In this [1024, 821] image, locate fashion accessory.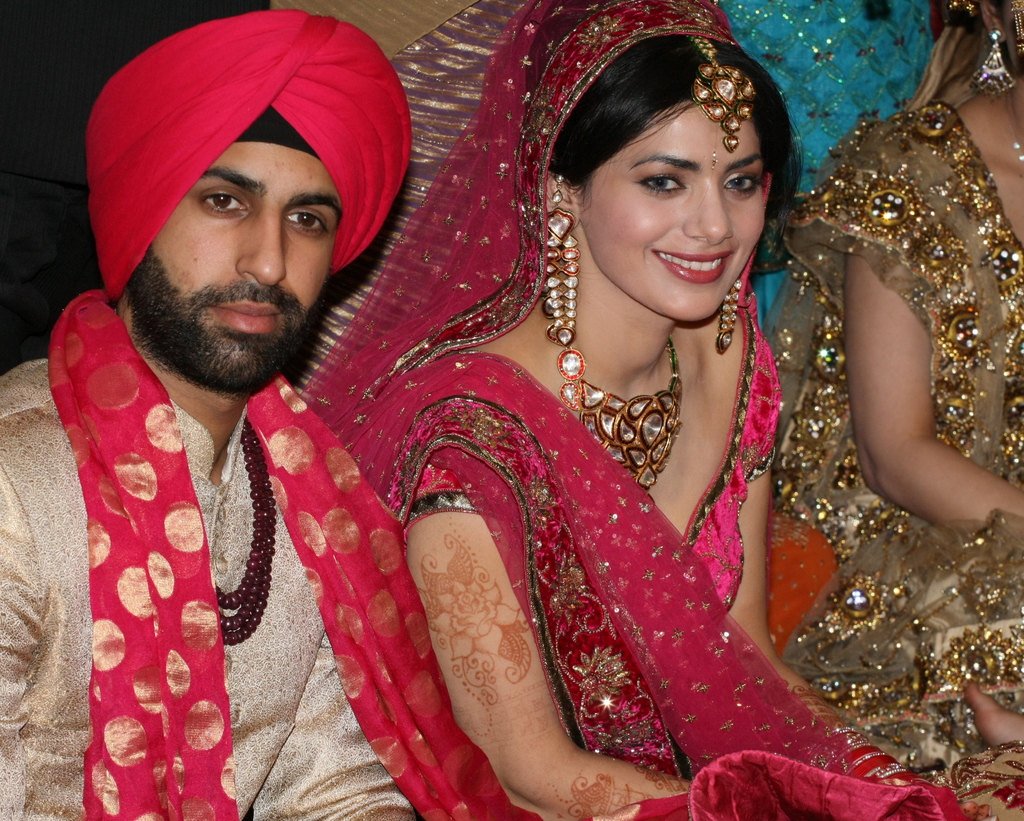
Bounding box: 215 419 278 646.
